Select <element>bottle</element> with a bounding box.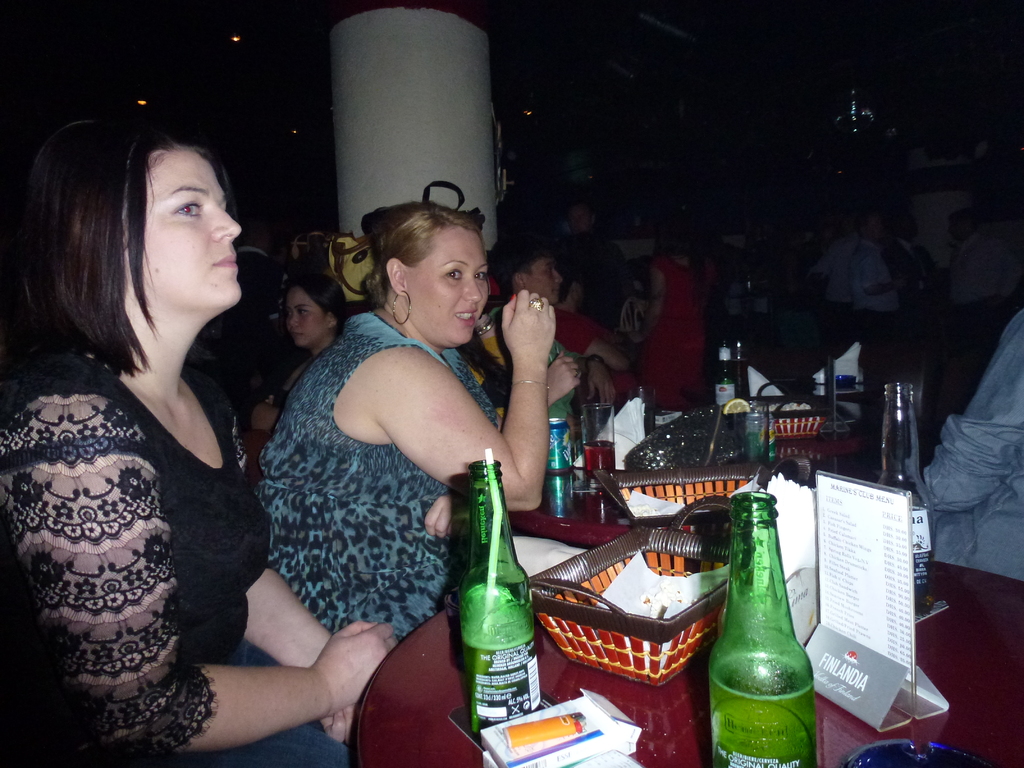
box=[708, 490, 820, 767].
